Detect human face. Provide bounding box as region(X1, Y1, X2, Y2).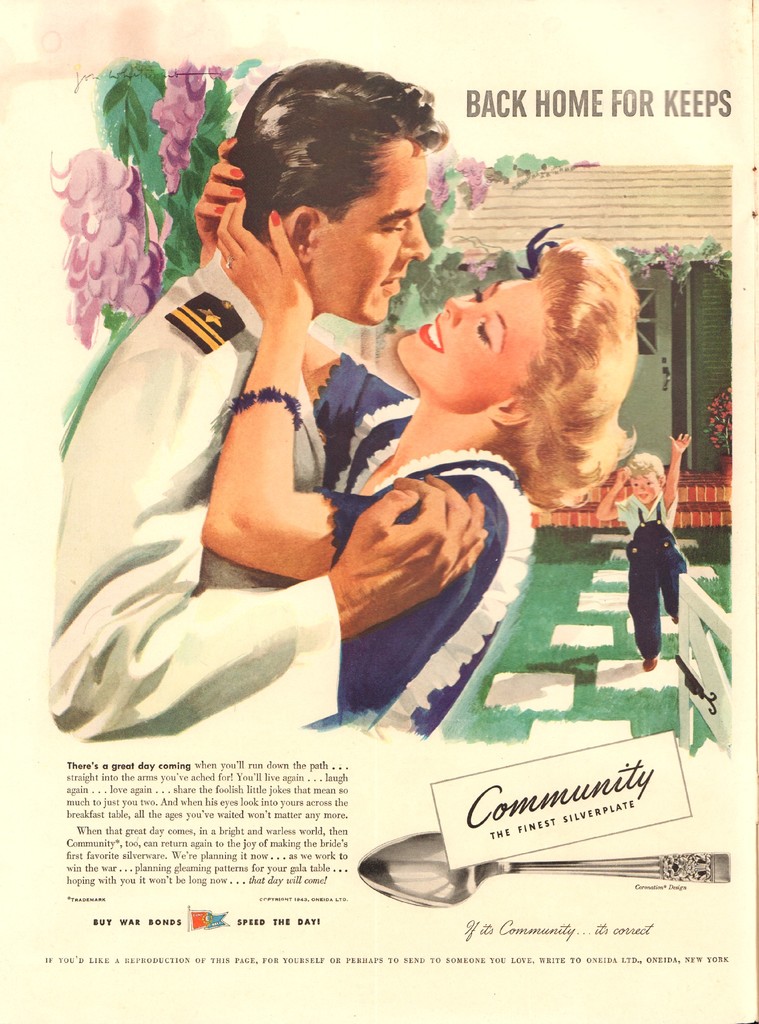
region(399, 286, 535, 410).
